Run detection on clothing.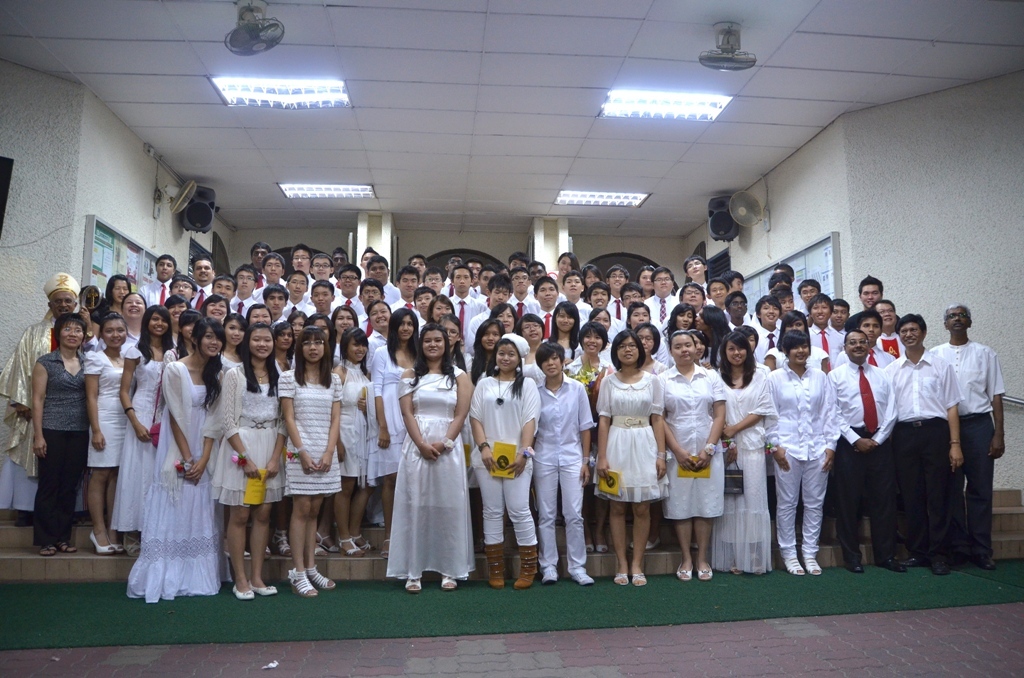
Result: {"left": 381, "top": 365, "right": 474, "bottom": 575}.
